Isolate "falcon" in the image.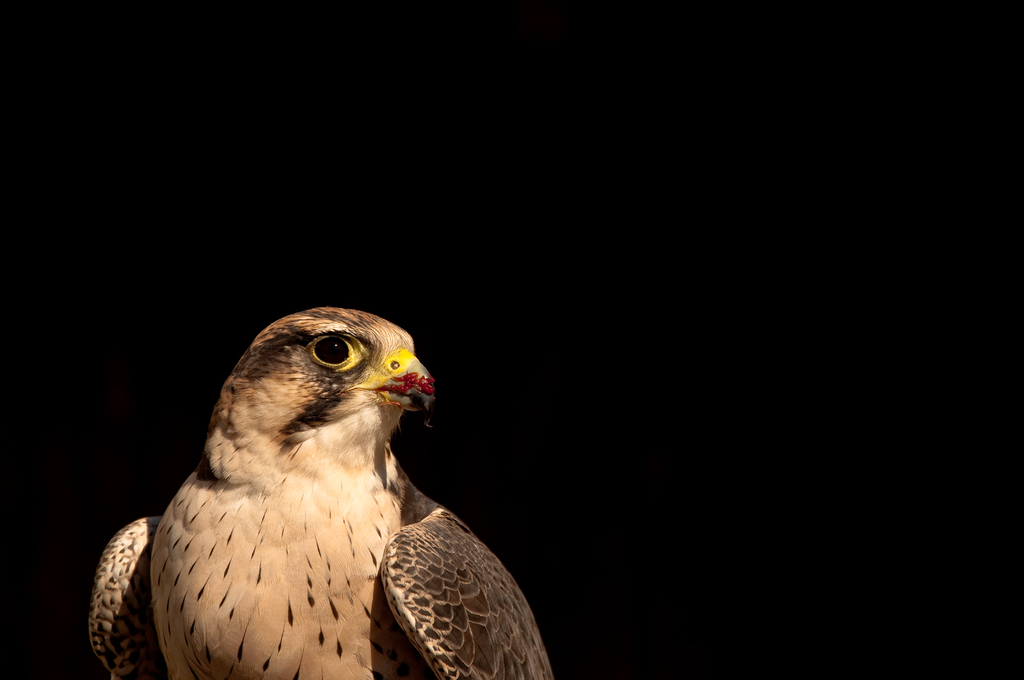
Isolated region: bbox(87, 306, 552, 679).
